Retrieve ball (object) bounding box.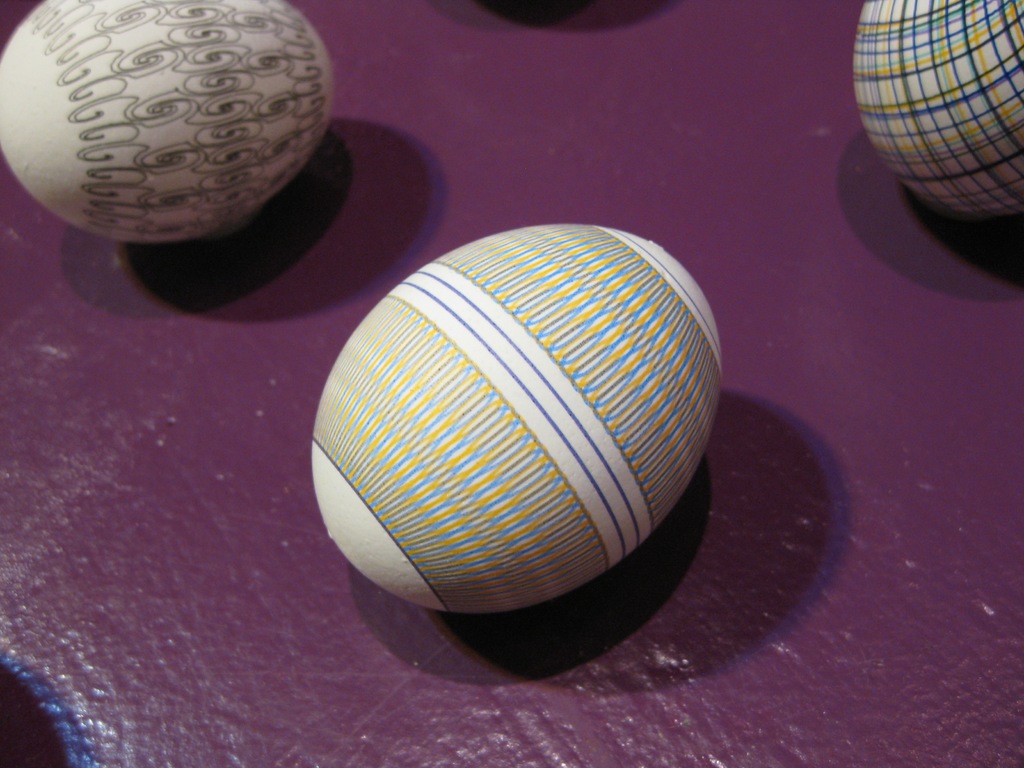
Bounding box: (852, 0, 1023, 233).
